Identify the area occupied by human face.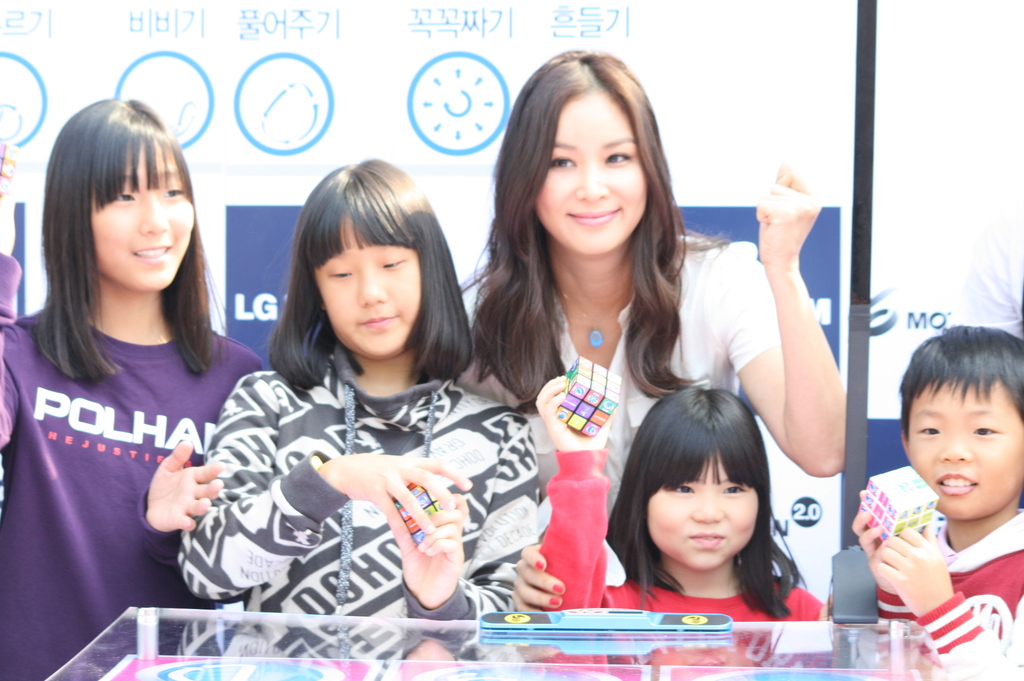
Area: 314,225,419,355.
